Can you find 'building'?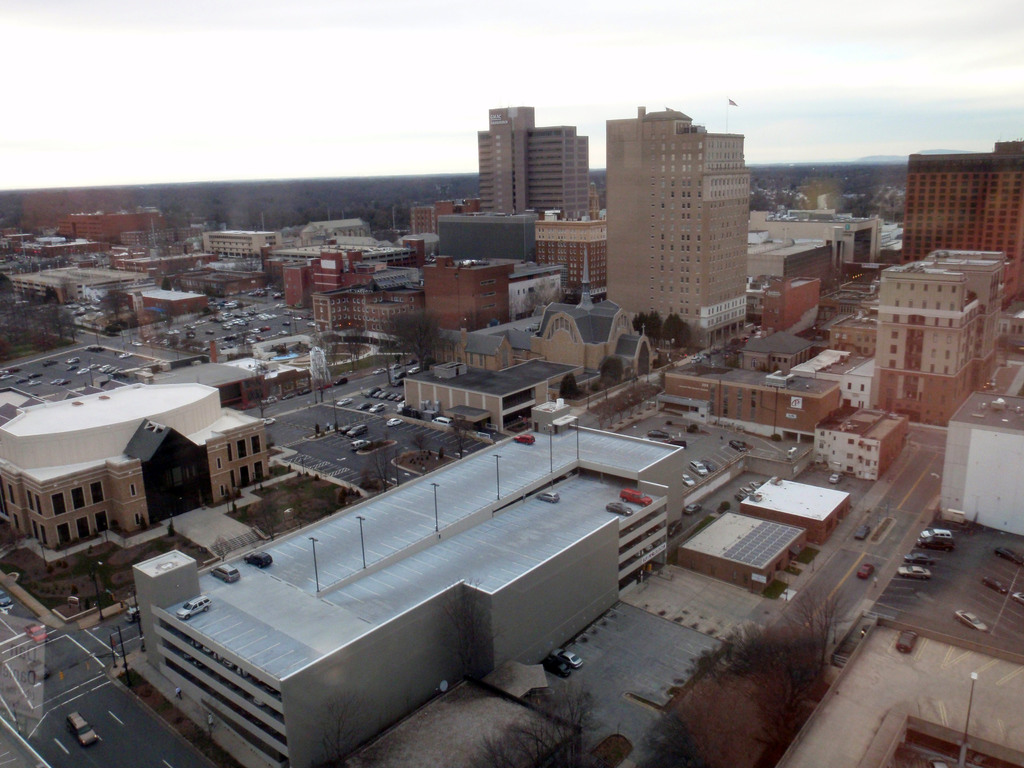
Yes, bounding box: [x1=950, y1=392, x2=1023, y2=536].
